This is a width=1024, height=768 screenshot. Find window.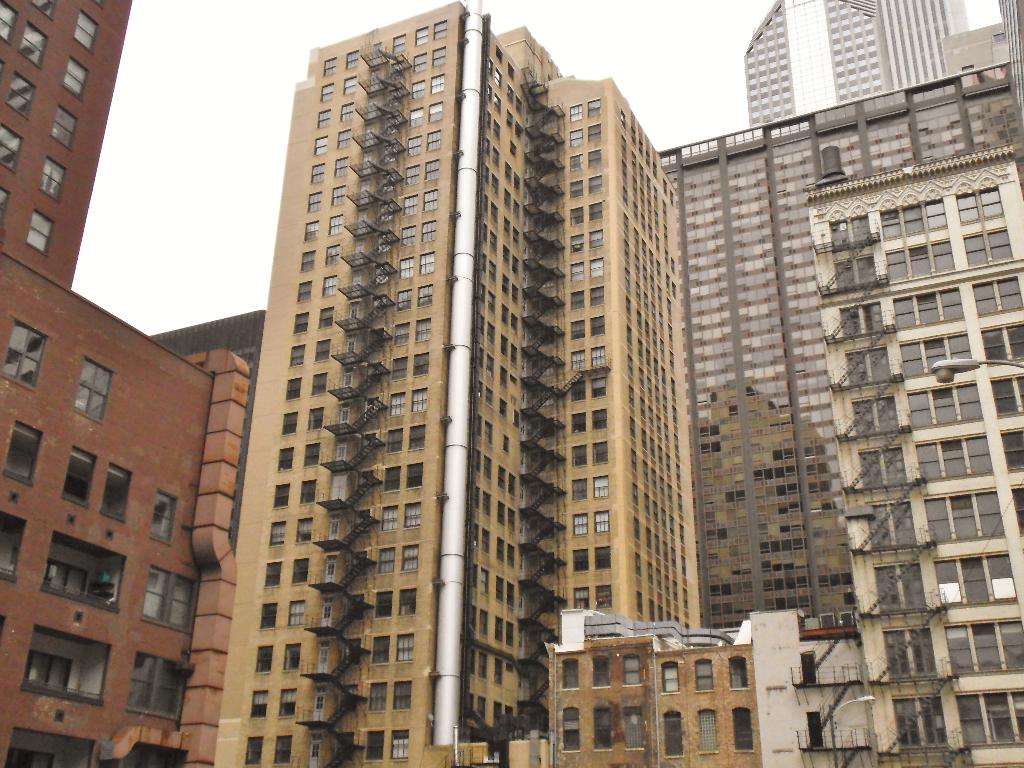
Bounding box: bbox=(31, 209, 53, 254).
